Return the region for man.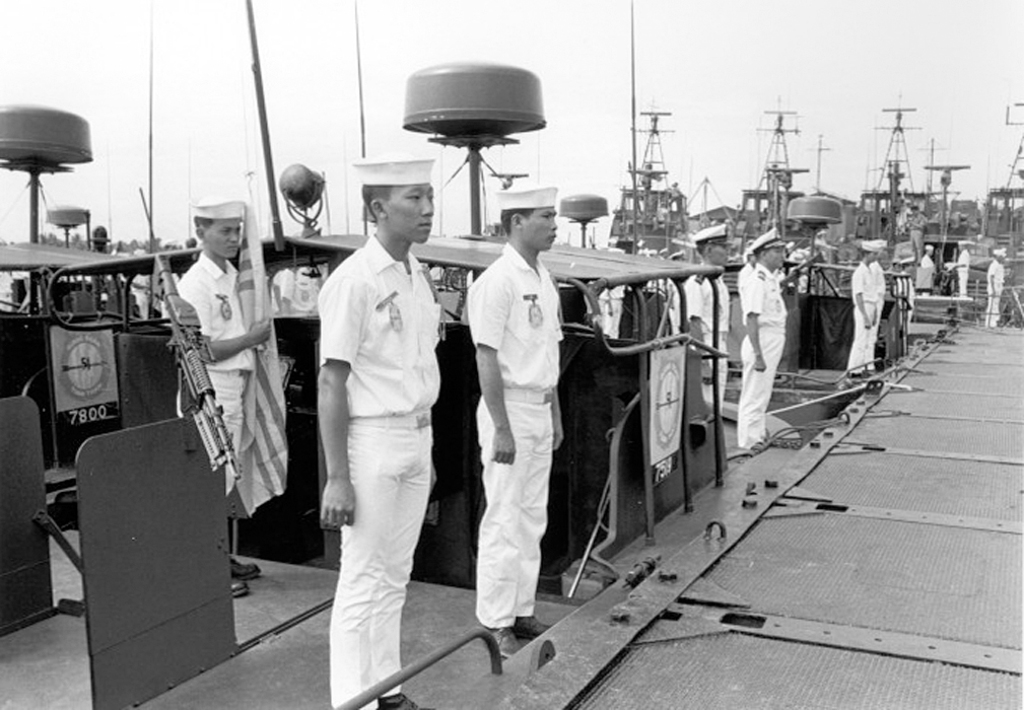
{"x1": 178, "y1": 194, "x2": 272, "y2": 597}.
